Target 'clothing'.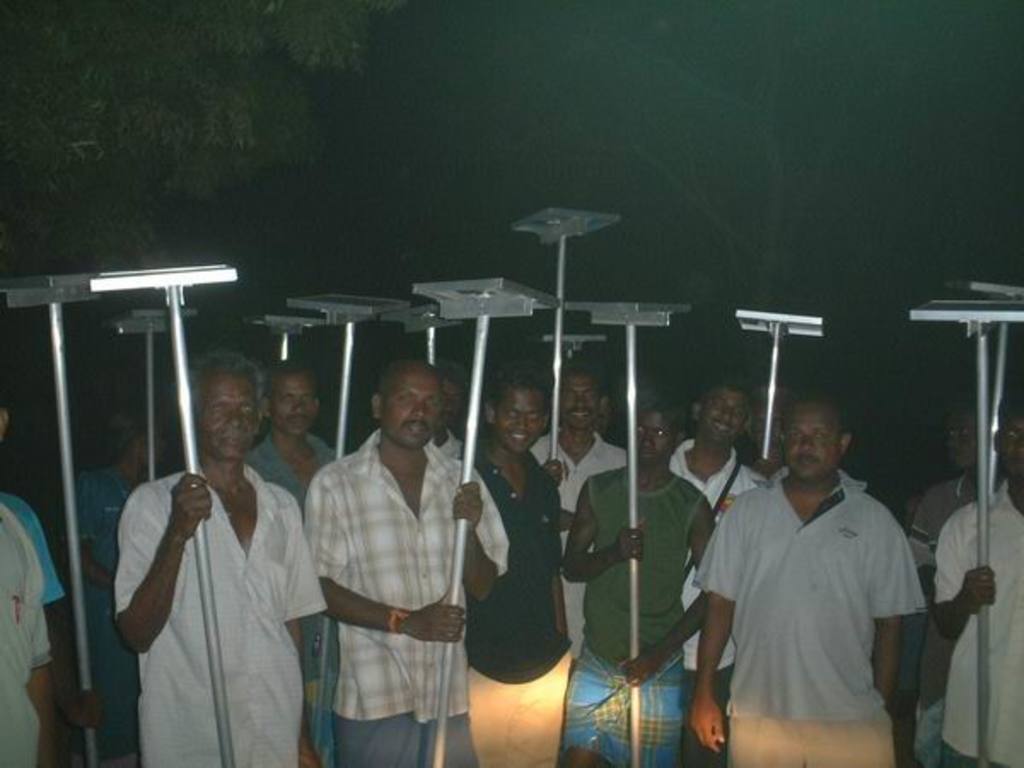
Target region: [x1=118, y1=459, x2=326, y2=766].
